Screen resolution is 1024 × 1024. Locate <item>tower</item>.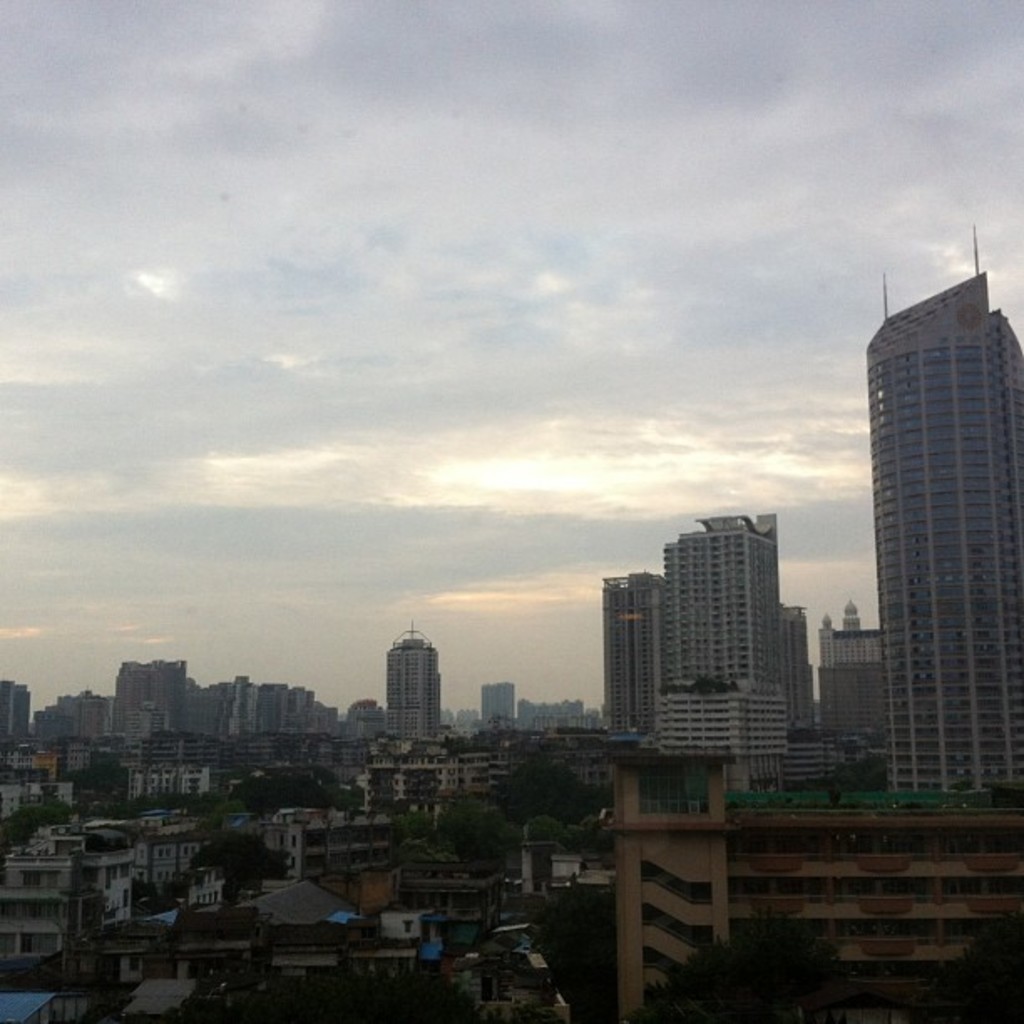
[390,629,445,741].
